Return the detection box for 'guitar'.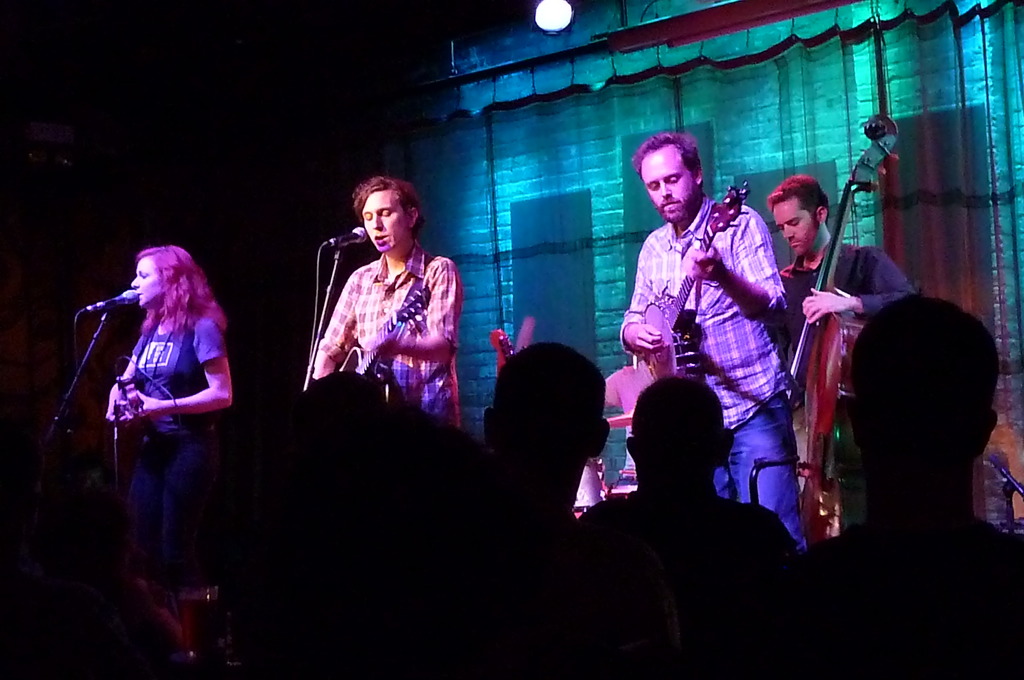
106,384,144,431.
